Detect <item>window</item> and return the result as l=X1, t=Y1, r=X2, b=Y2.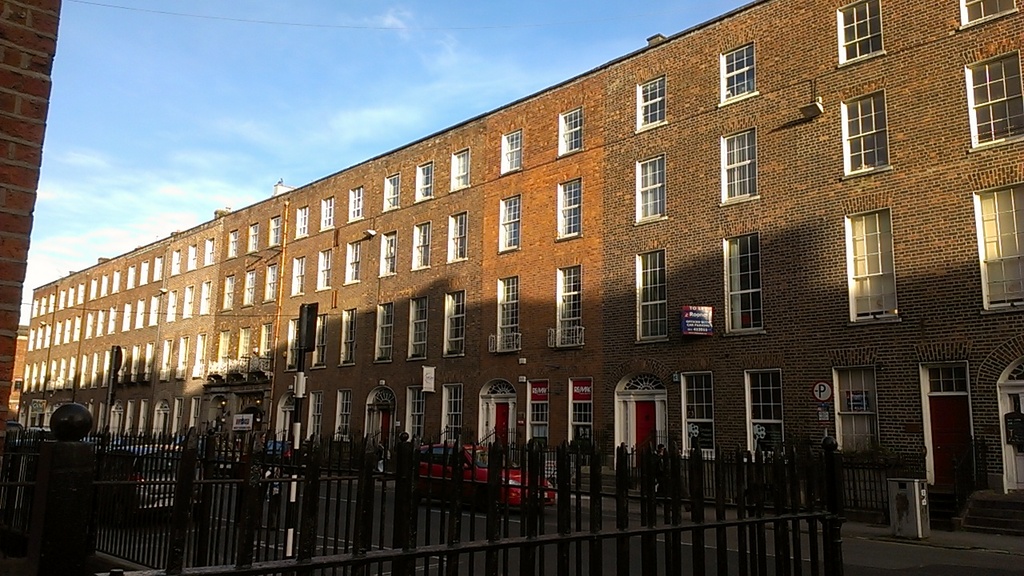
l=196, t=274, r=215, b=320.
